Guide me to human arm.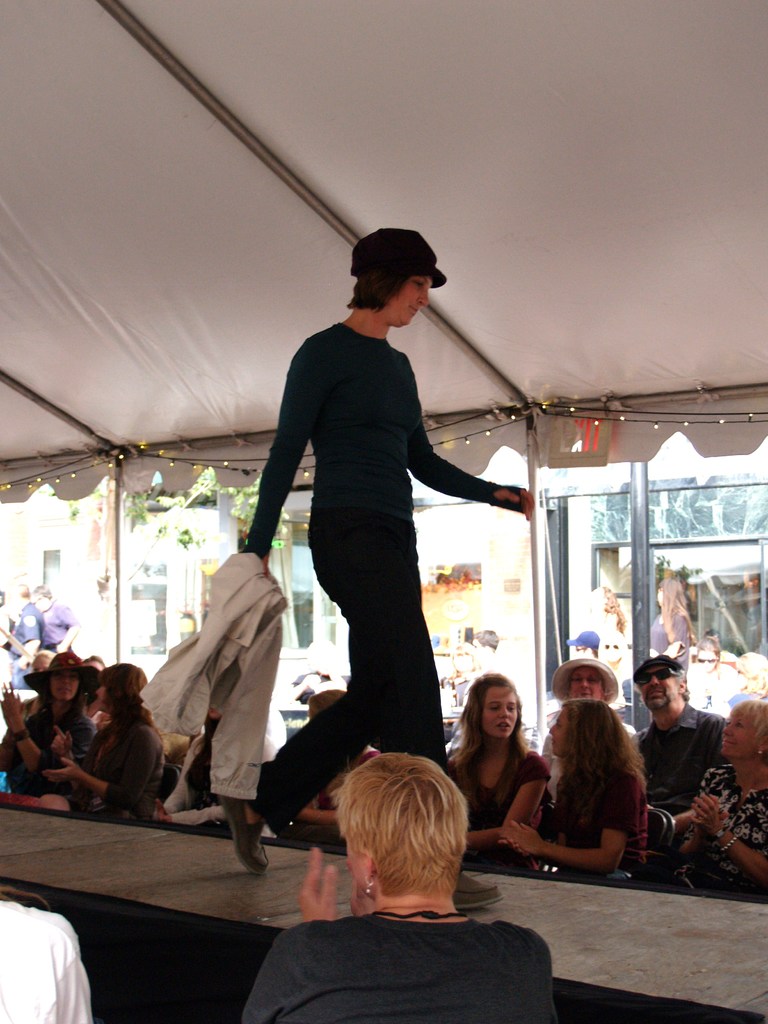
Guidance: 348/853/375/916.
